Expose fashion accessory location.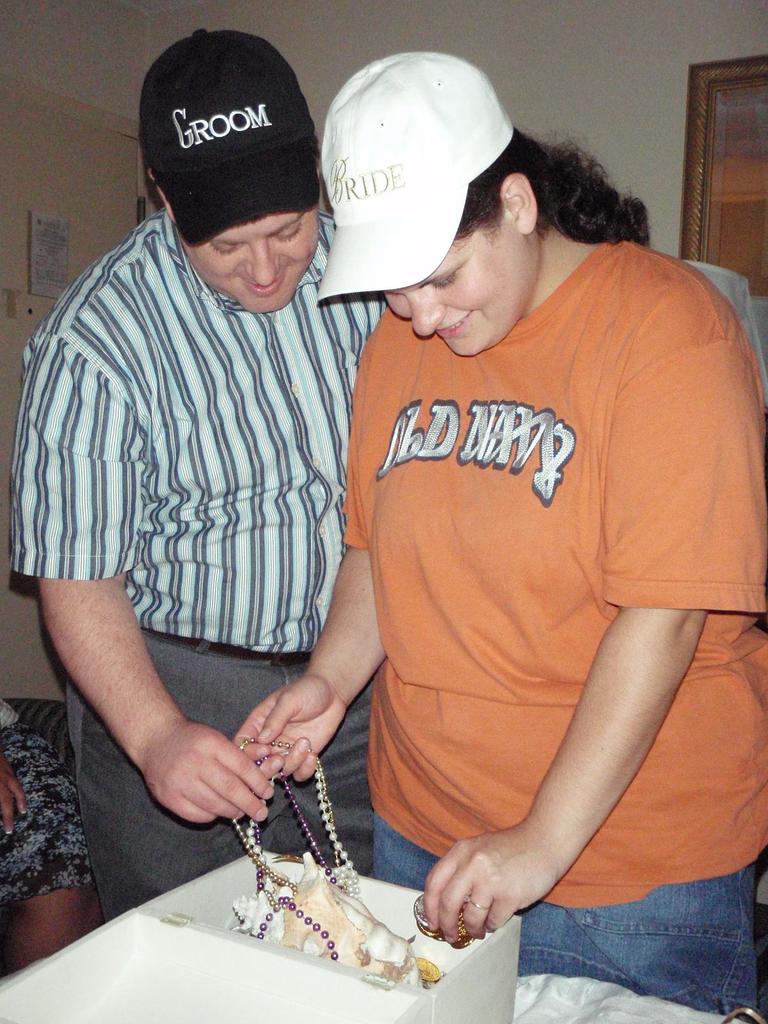
Exposed at {"left": 226, "top": 736, "right": 364, "bottom": 911}.
